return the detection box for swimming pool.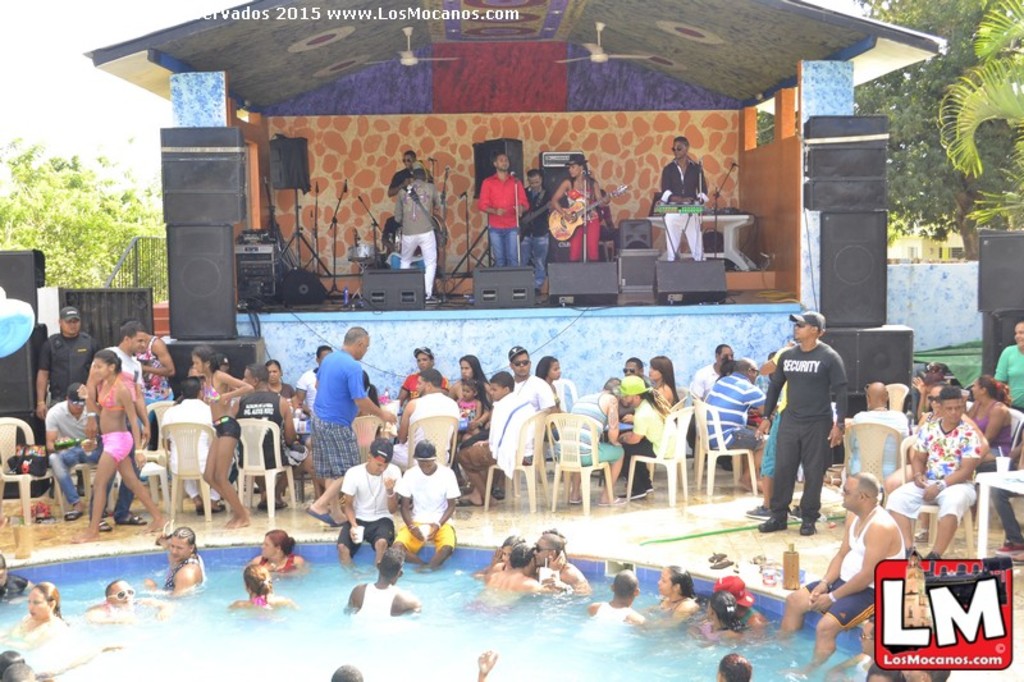
rect(0, 540, 874, 681).
